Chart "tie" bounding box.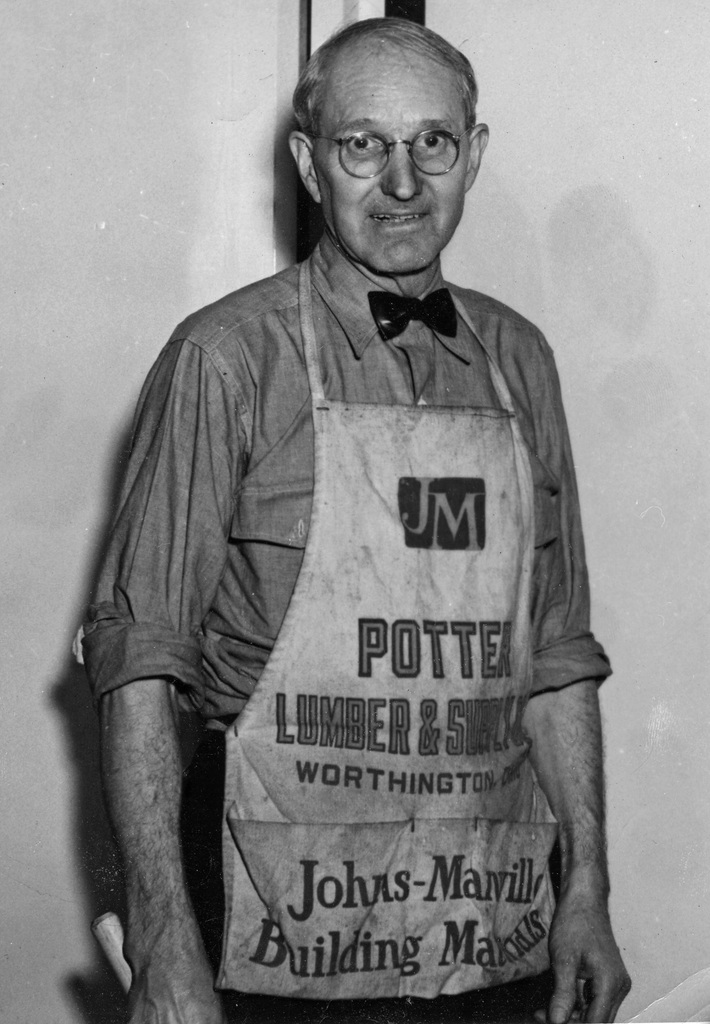
Charted: <region>370, 288, 466, 344</region>.
